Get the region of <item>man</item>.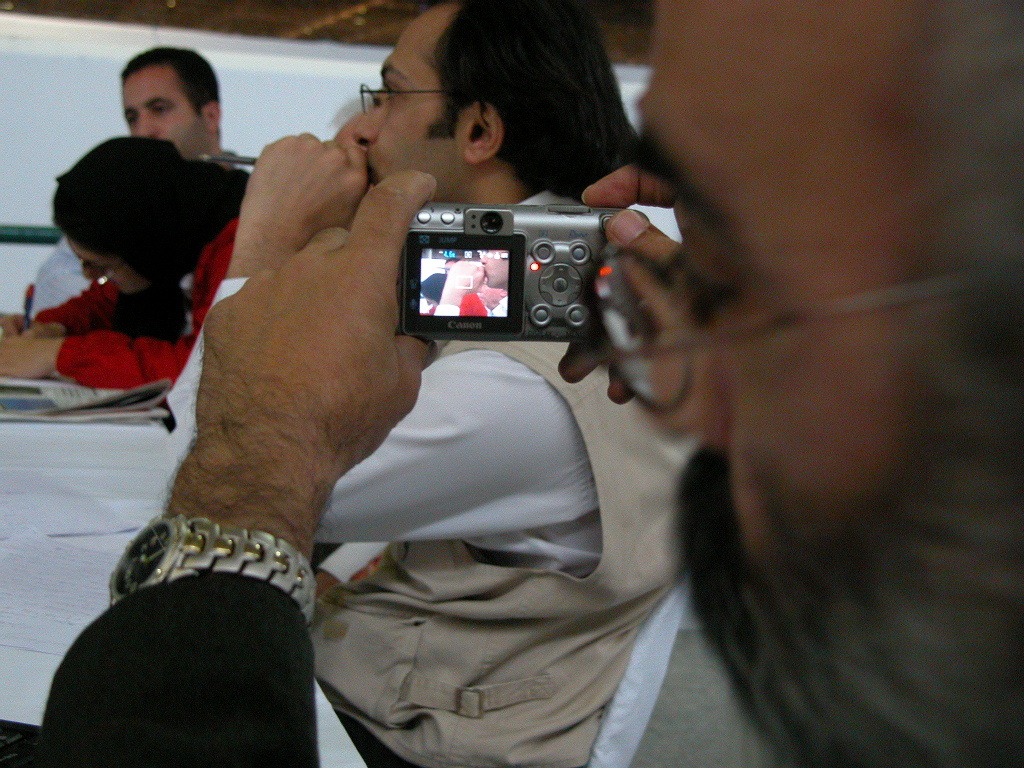
173/4/767/767.
